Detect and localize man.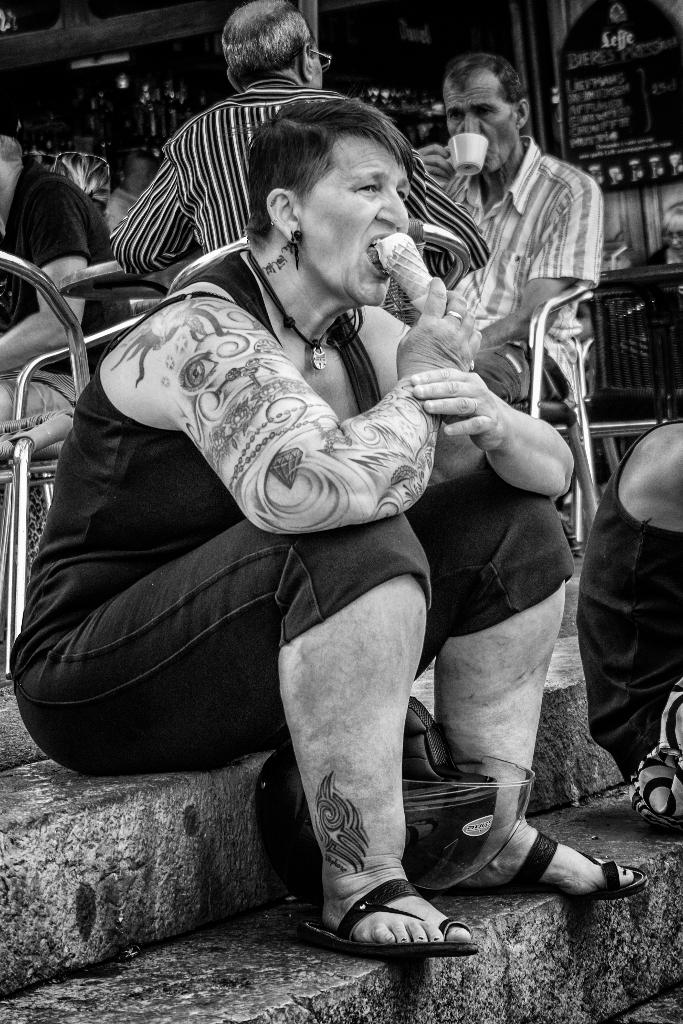
Localized at bbox=(418, 62, 618, 415).
